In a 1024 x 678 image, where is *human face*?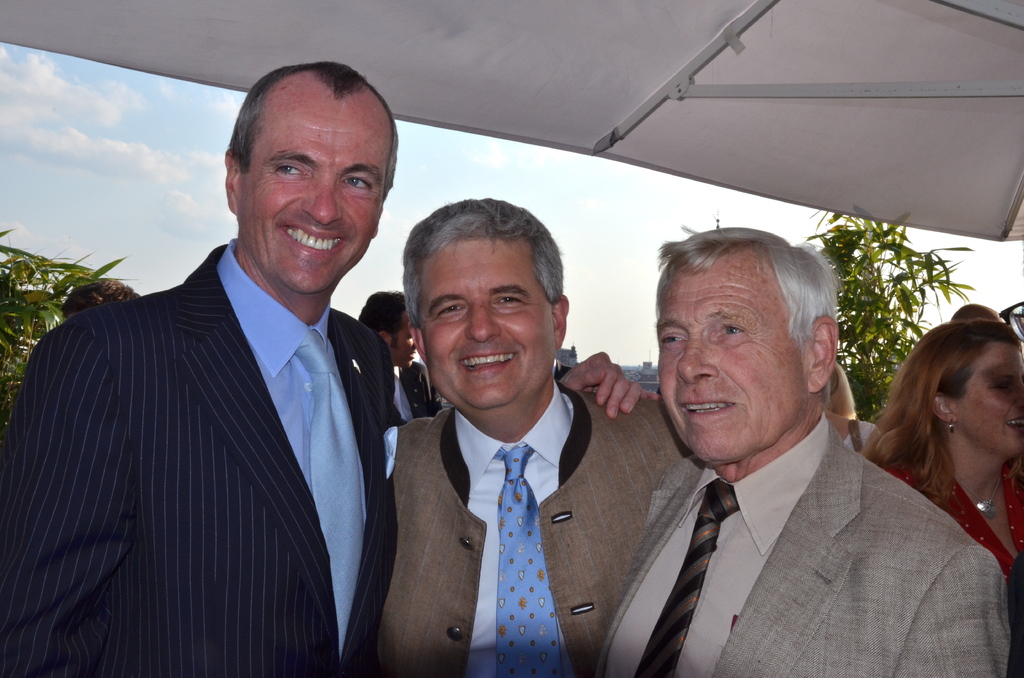
left=953, top=344, right=1023, bottom=459.
